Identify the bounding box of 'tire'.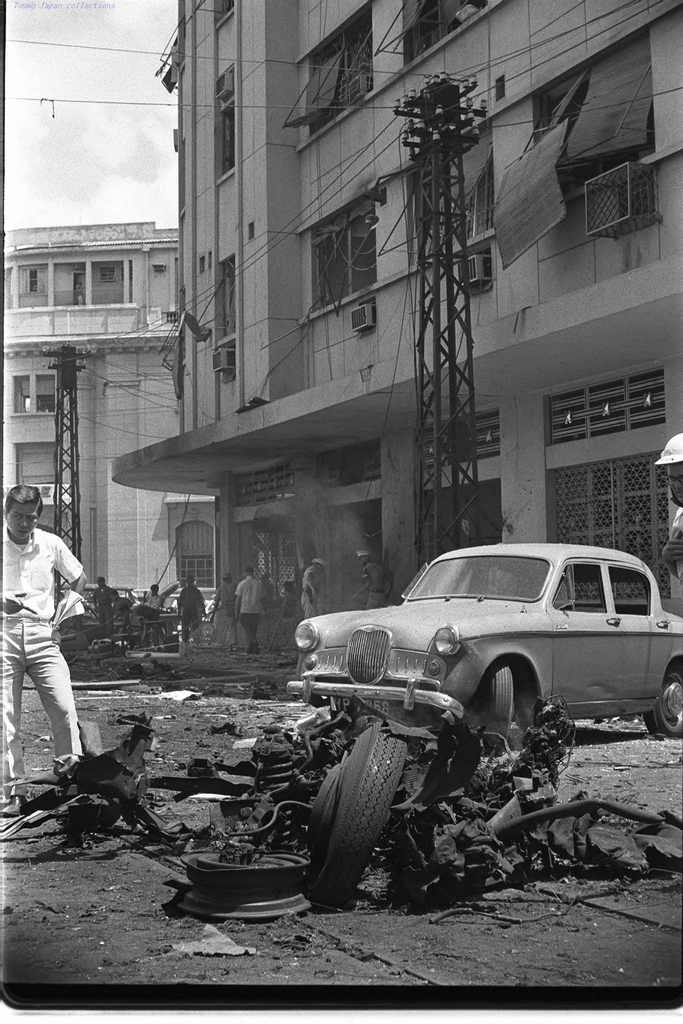
<box>642,664,682,749</box>.
